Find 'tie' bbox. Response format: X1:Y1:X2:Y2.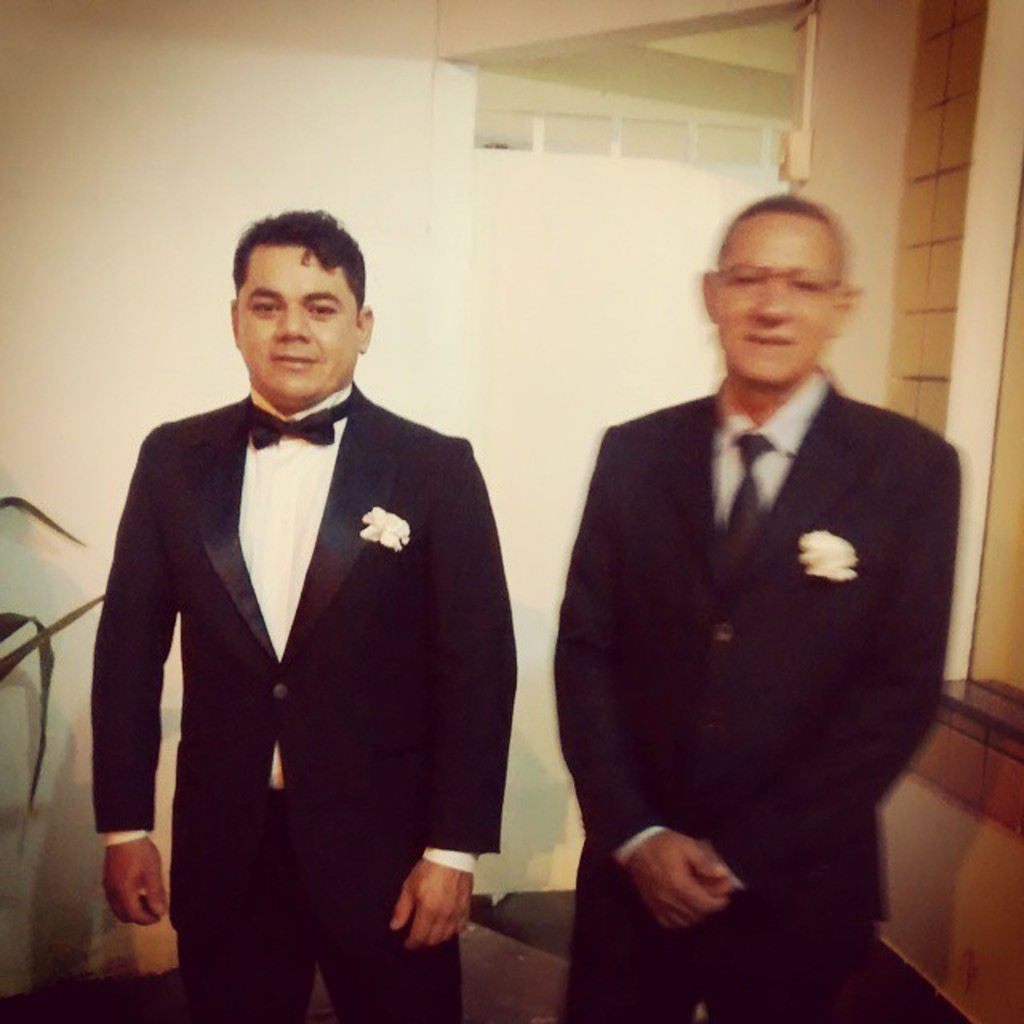
726:435:771:606.
